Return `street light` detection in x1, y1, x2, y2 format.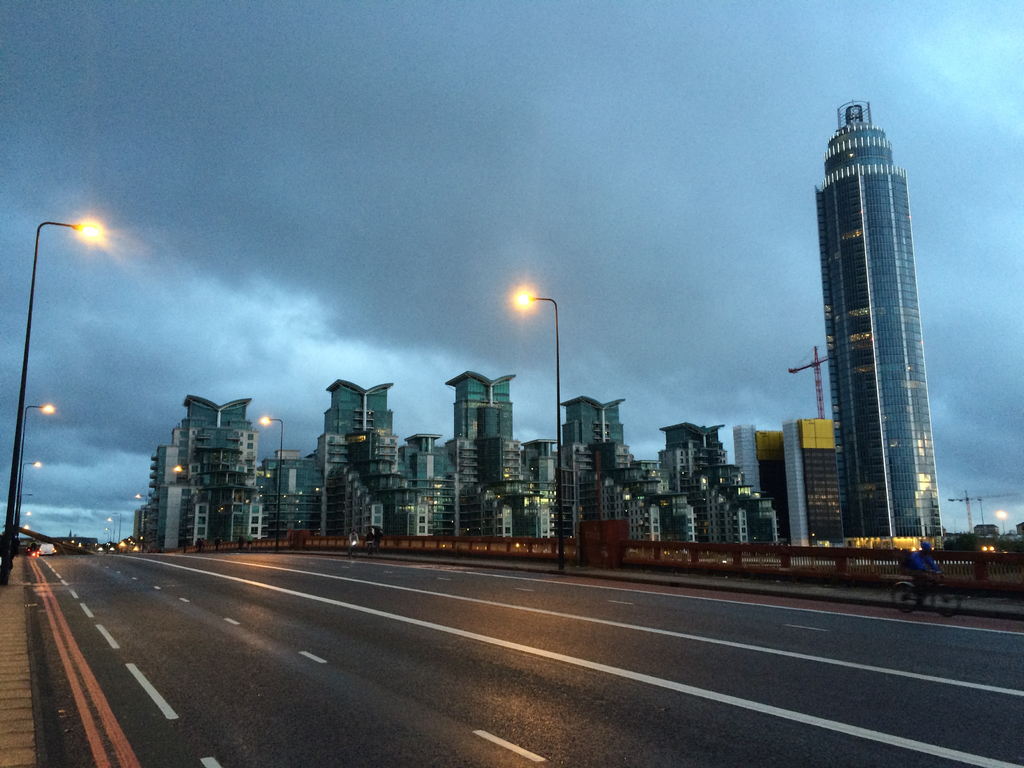
253, 417, 287, 556.
